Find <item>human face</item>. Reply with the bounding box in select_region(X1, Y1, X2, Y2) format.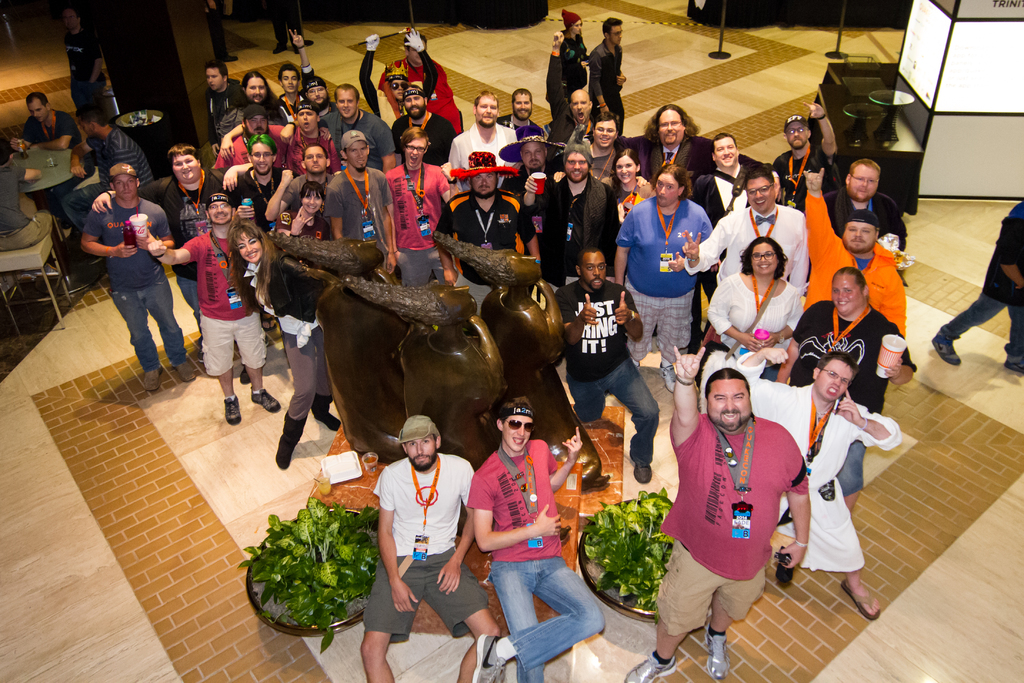
select_region(563, 152, 589, 185).
